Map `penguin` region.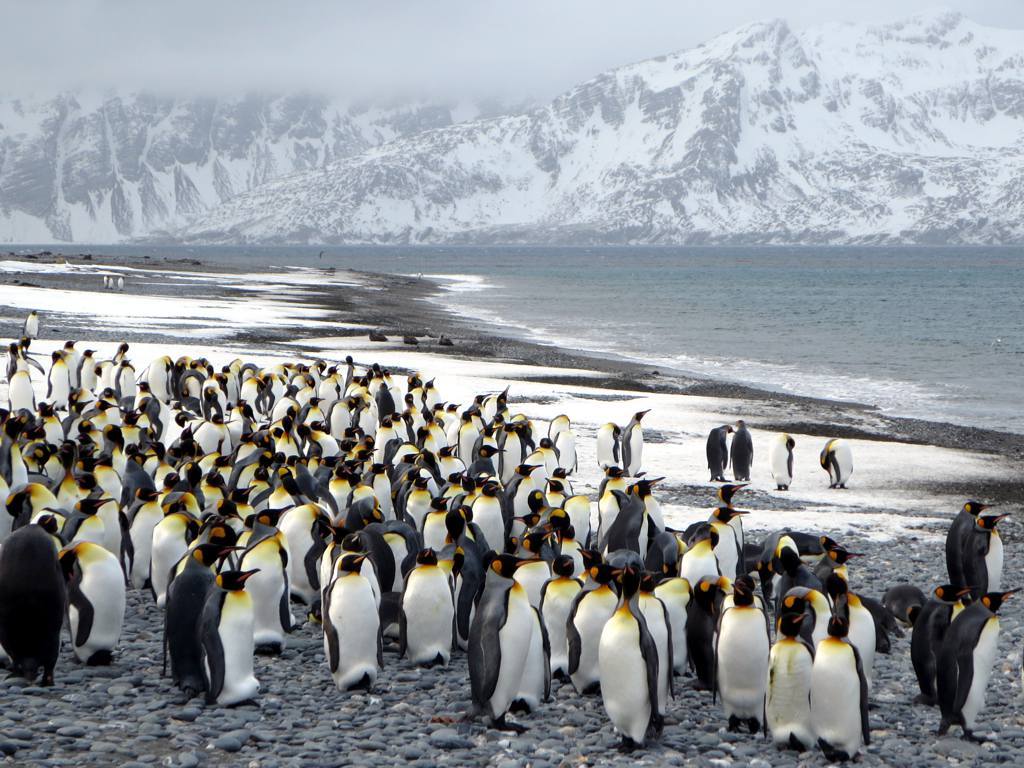
Mapped to 710, 581, 776, 734.
